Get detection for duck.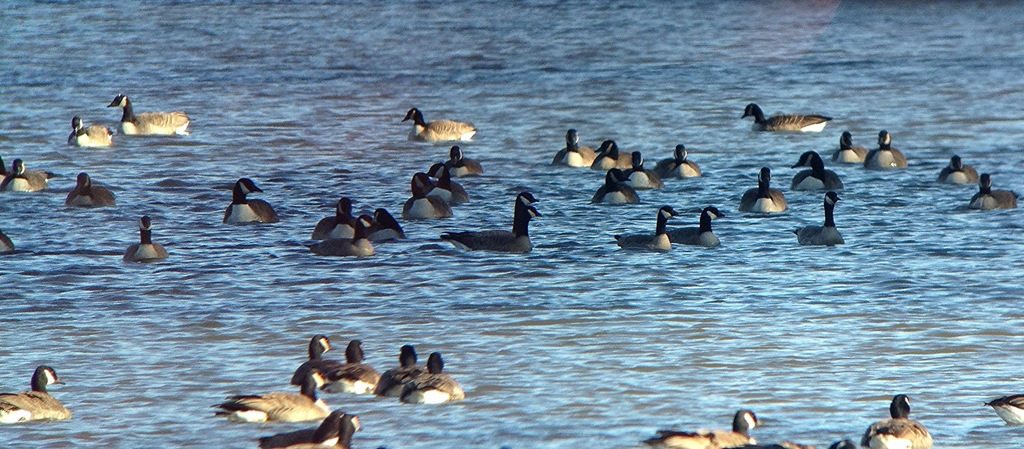
Detection: locate(827, 128, 868, 168).
